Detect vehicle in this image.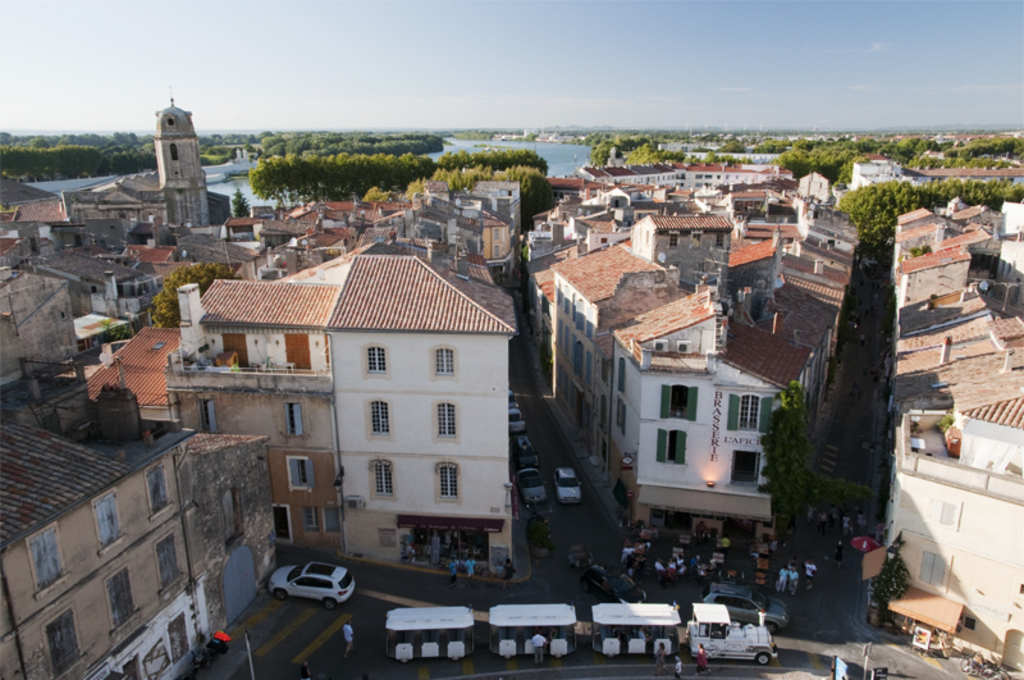
Detection: 504, 403, 530, 432.
